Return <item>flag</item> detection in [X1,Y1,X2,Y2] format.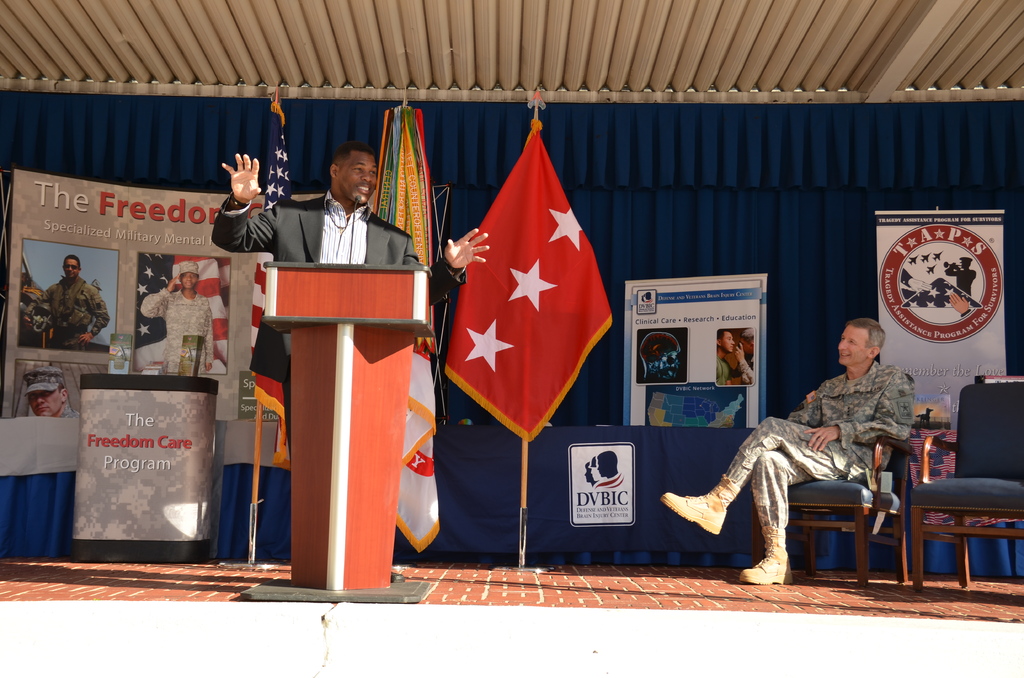
[247,96,292,469].
